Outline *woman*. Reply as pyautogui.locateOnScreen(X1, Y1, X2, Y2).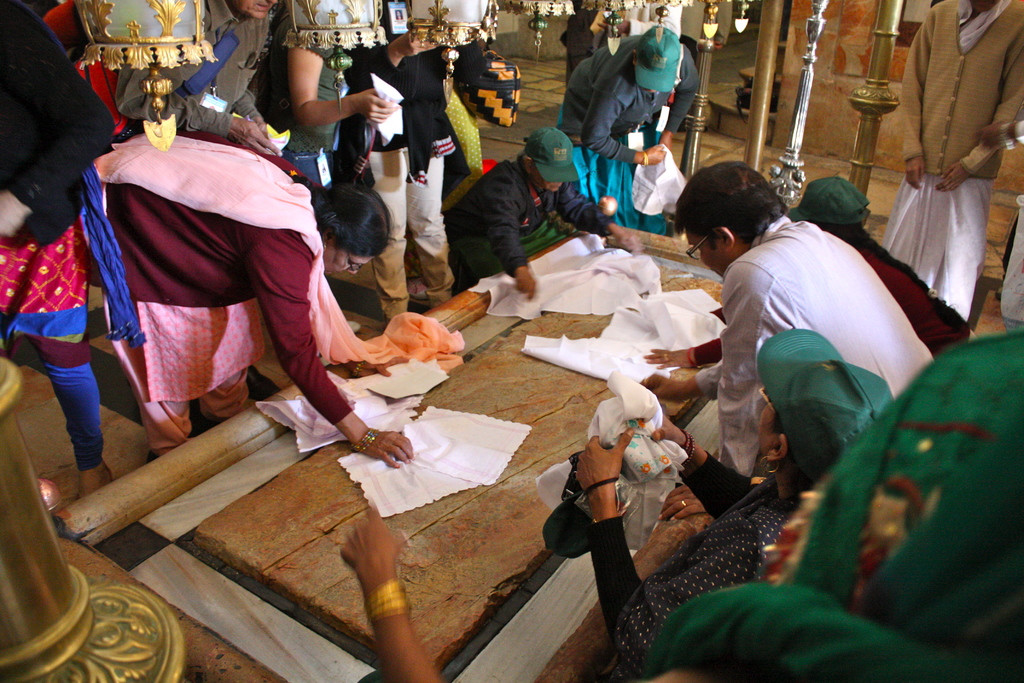
pyautogui.locateOnScreen(549, 24, 708, 243).
